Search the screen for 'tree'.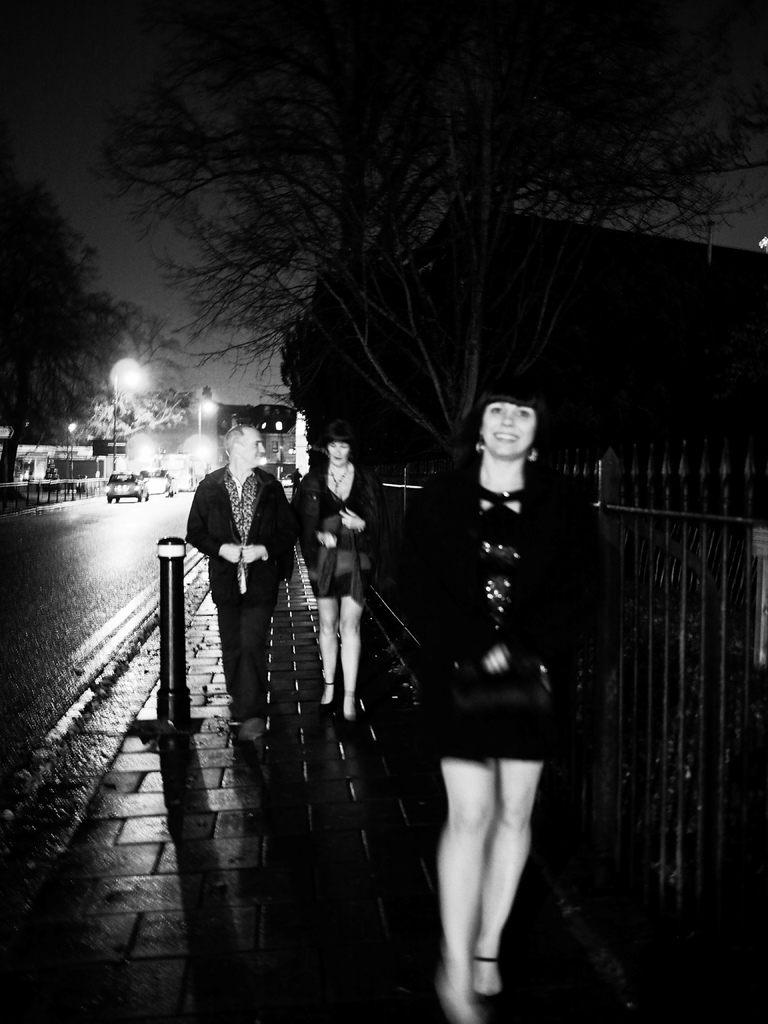
Found at bbox=(0, 175, 182, 443).
